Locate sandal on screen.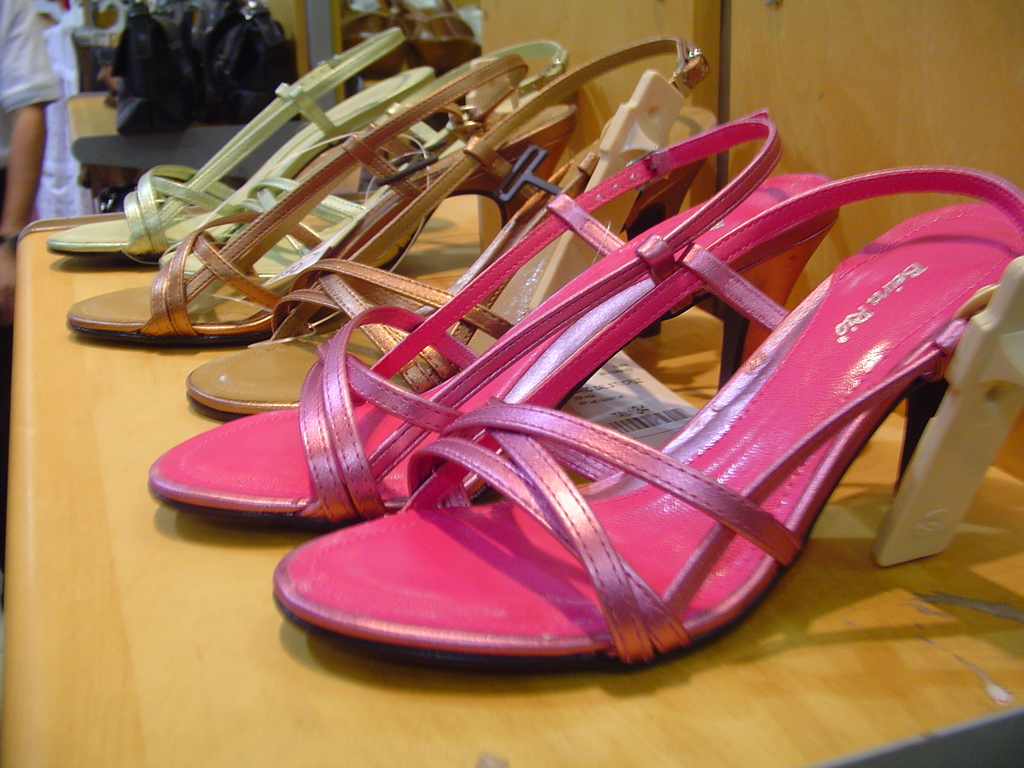
On screen at Rect(145, 36, 571, 267).
